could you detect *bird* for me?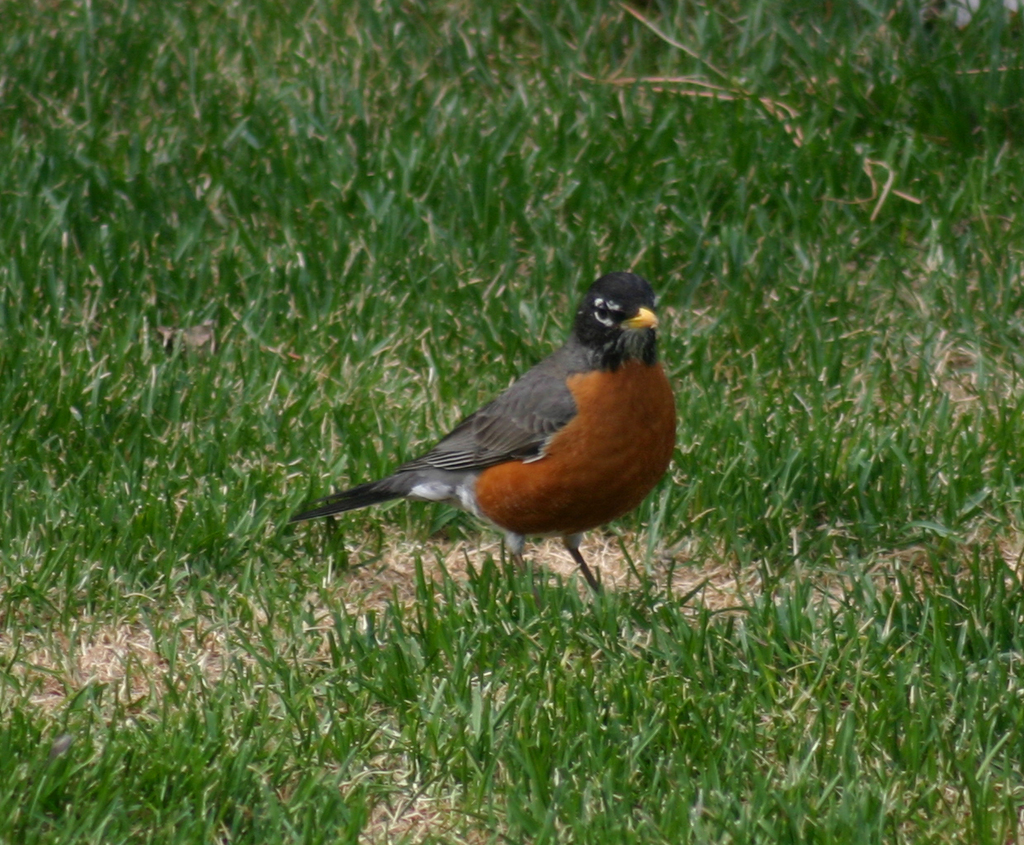
Detection result: (left=270, top=268, right=695, bottom=590).
